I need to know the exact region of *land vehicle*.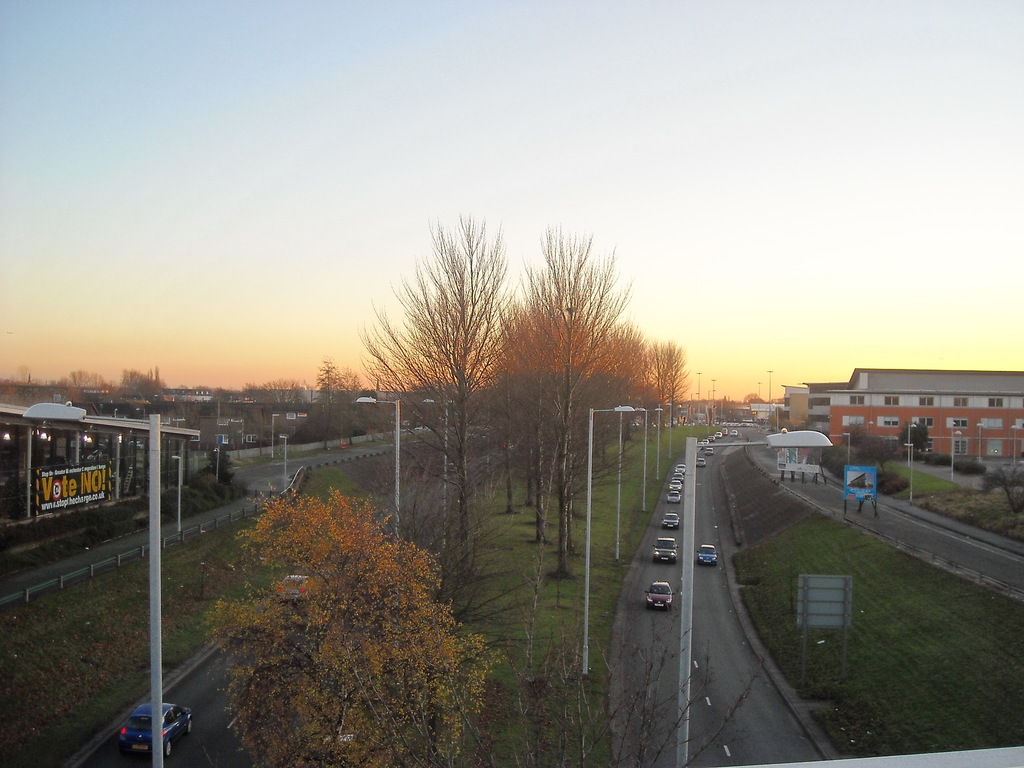
Region: bbox(646, 578, 675, 611).
